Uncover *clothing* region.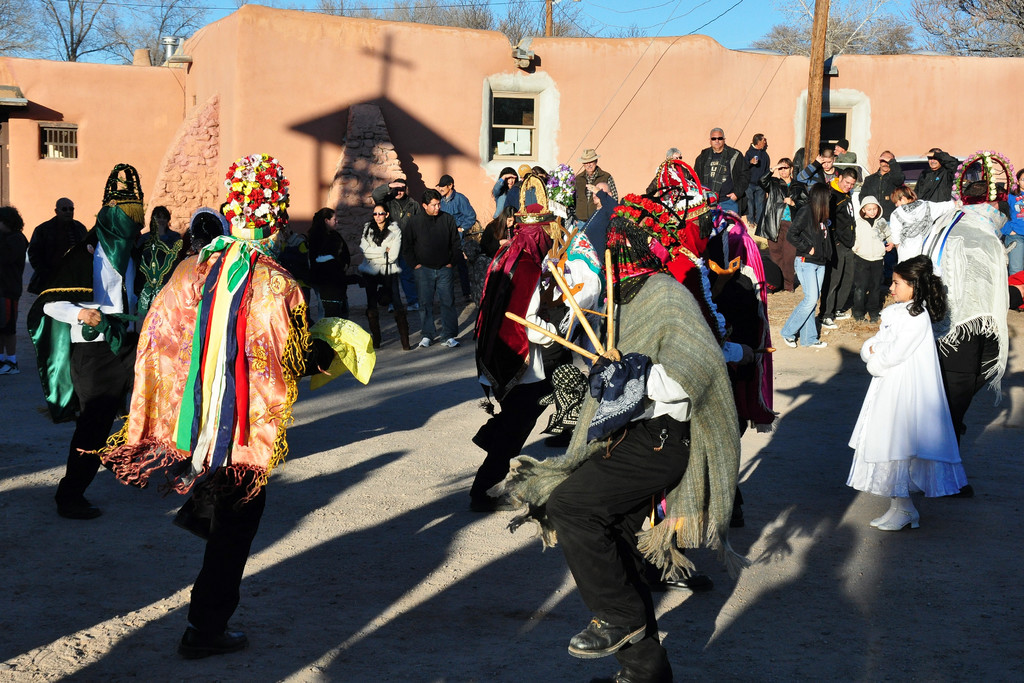
Uncovered: crop(398, 213, 462, 335).
